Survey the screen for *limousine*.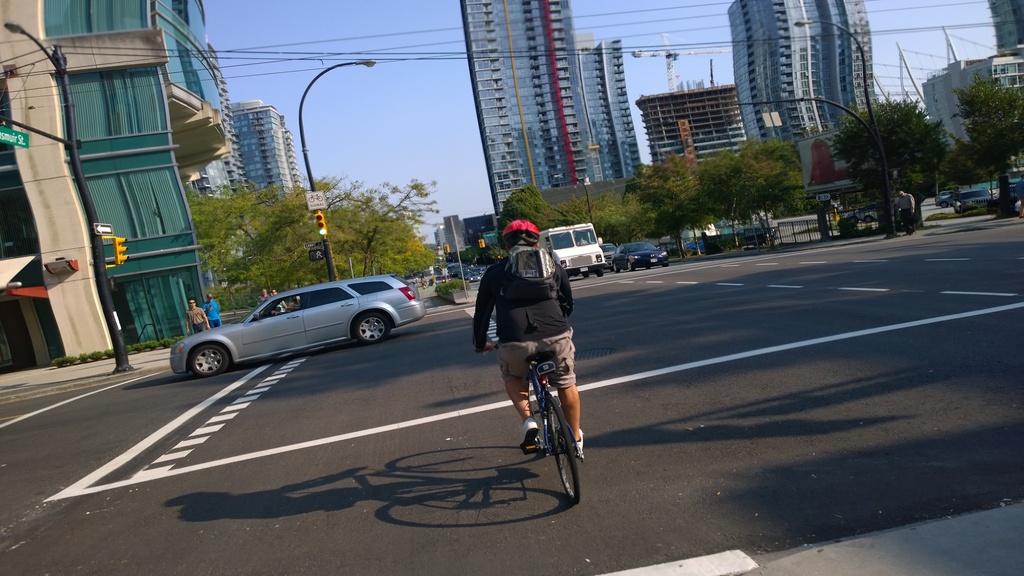
Survey found: bbox(173, 275, 421, 375).
